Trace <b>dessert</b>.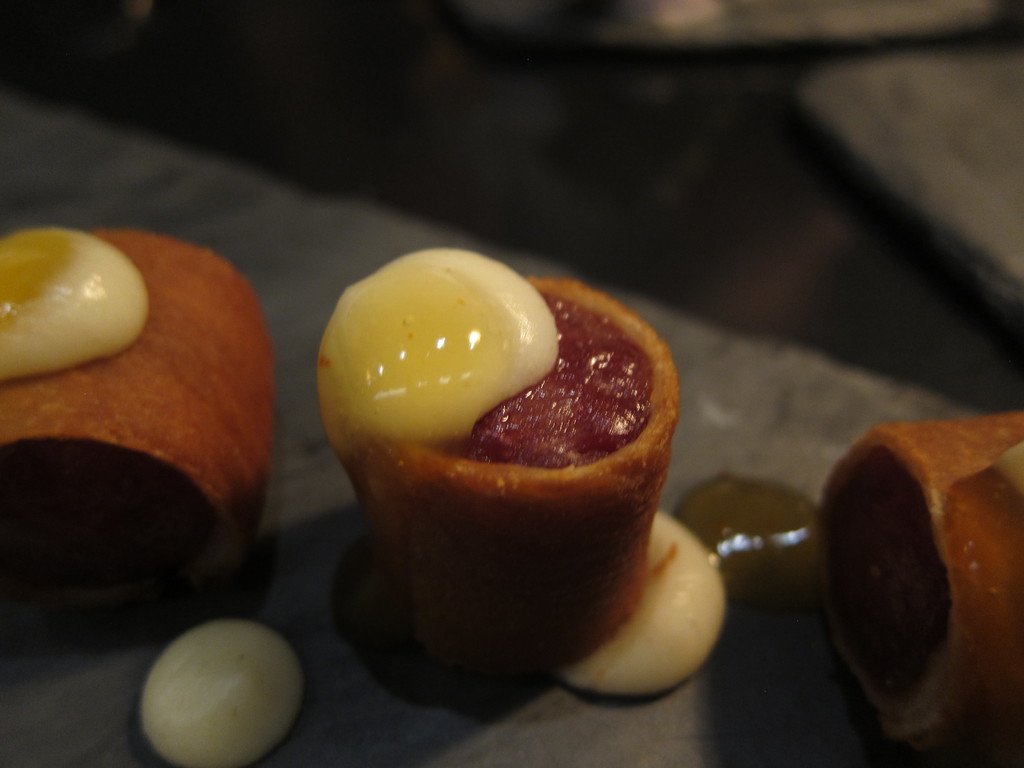
Traced to left=820, top=410, right=1023, bottom=742.
